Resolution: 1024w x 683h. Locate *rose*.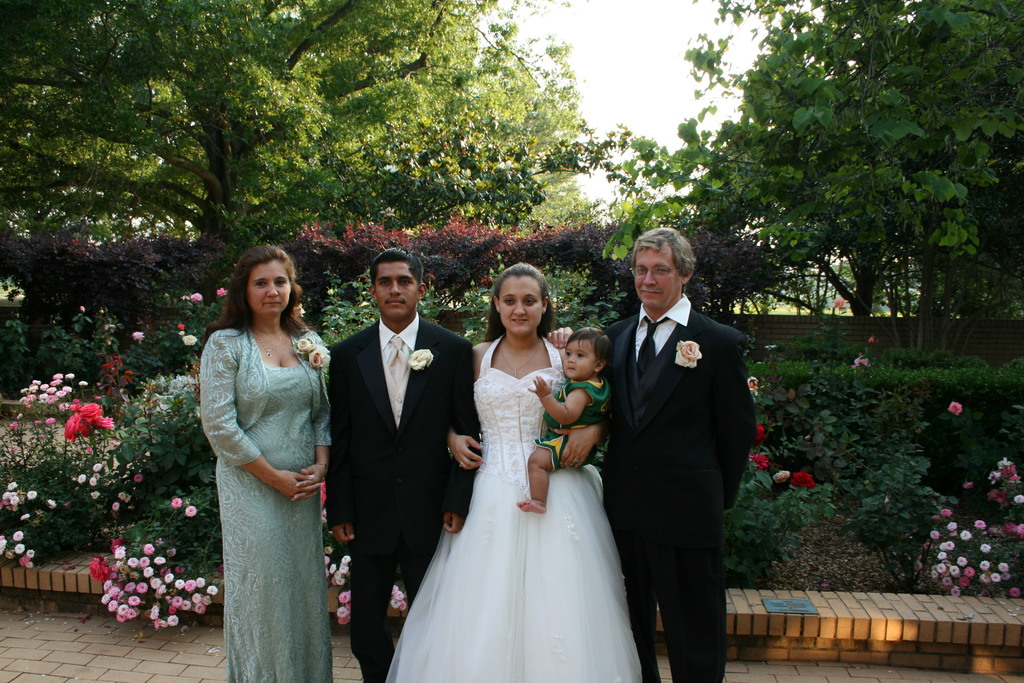
[751,452,767,467].
